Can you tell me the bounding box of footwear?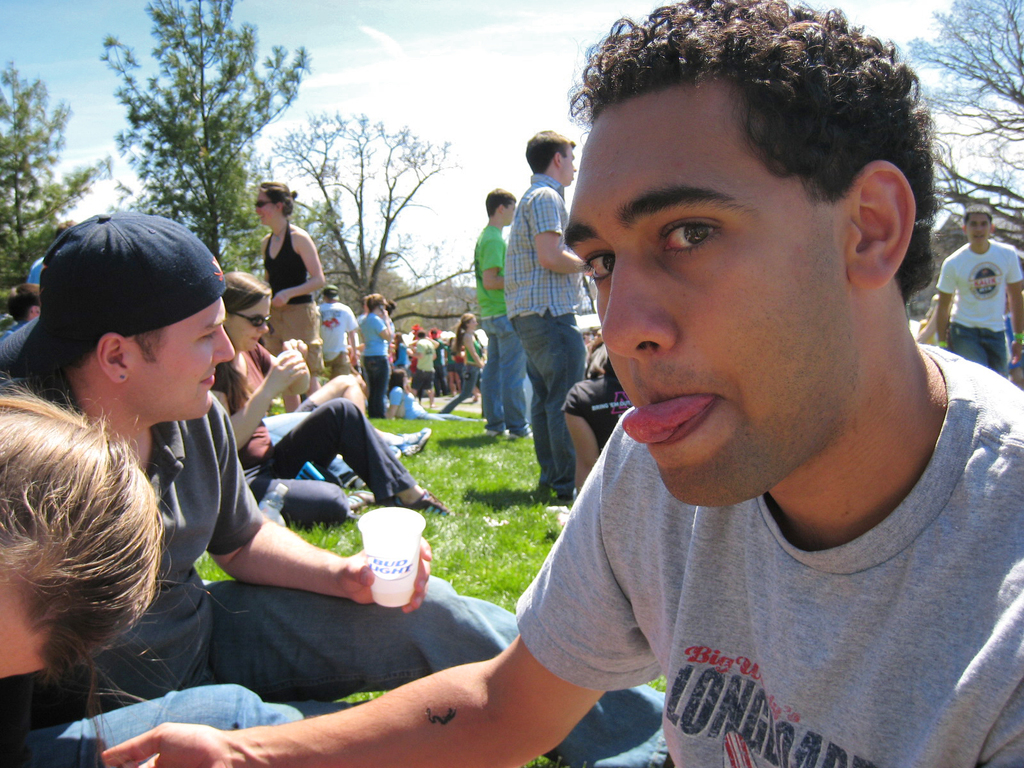
507/425/555/446.
